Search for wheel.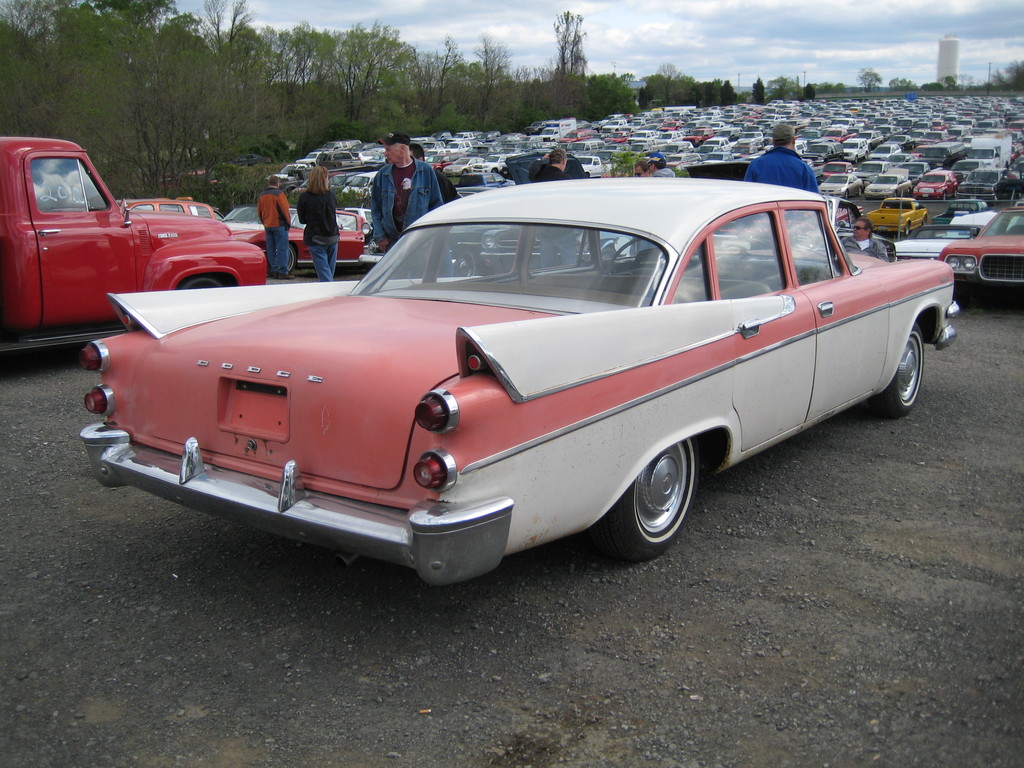
Found at crop(843, 191, 849, 198).
